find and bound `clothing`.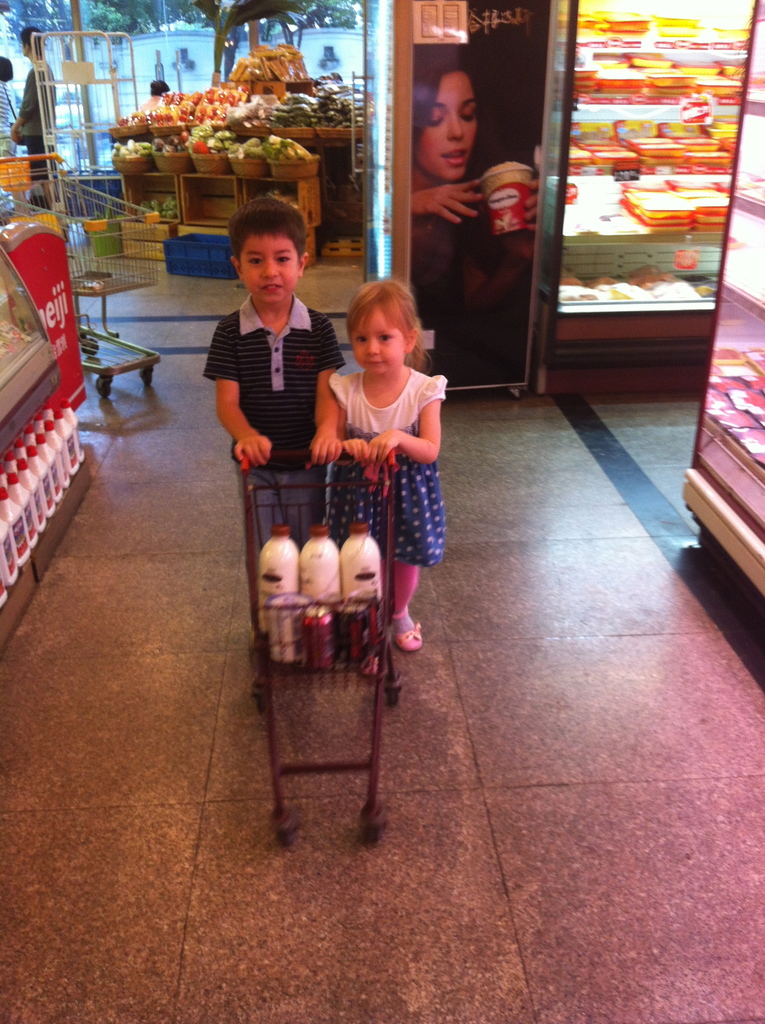
Bound: [left=202, top=292, right=343, bottom=552].
